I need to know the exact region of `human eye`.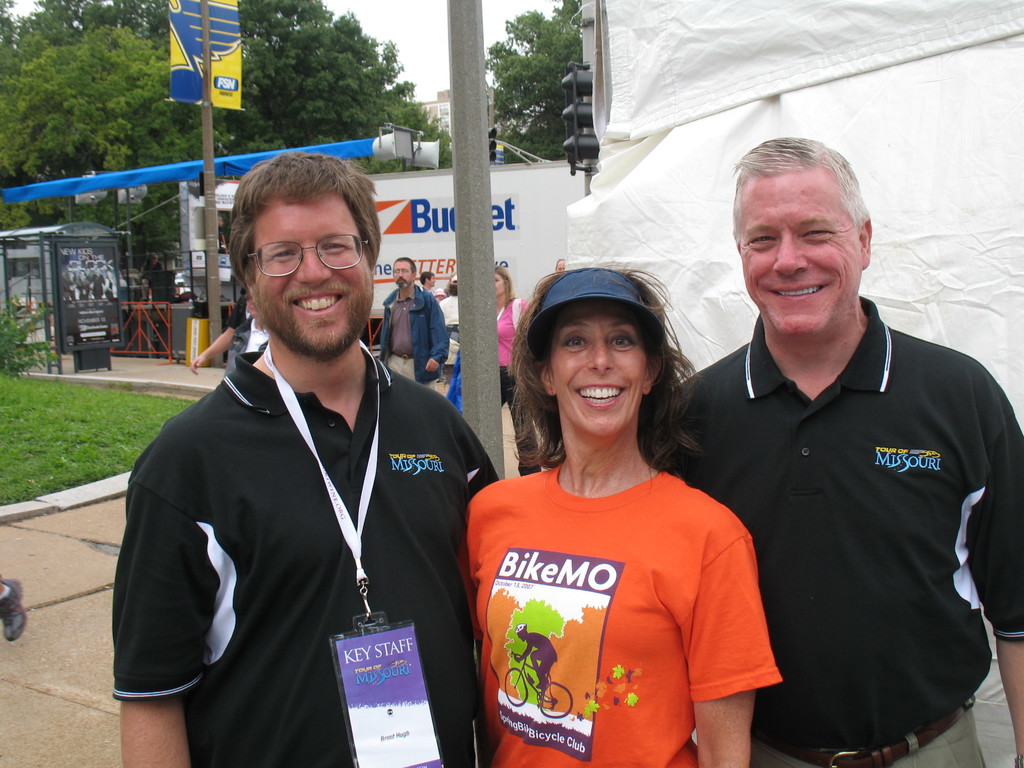
Region: [746,233,776,250].
